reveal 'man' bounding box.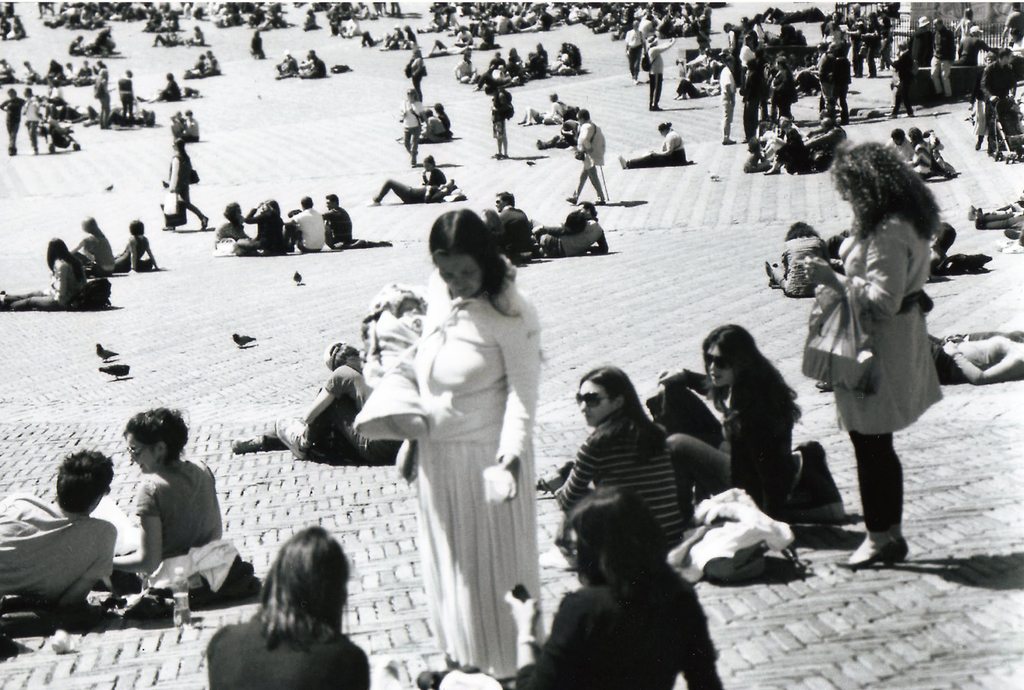
Revealed: 826:49:852:125.
